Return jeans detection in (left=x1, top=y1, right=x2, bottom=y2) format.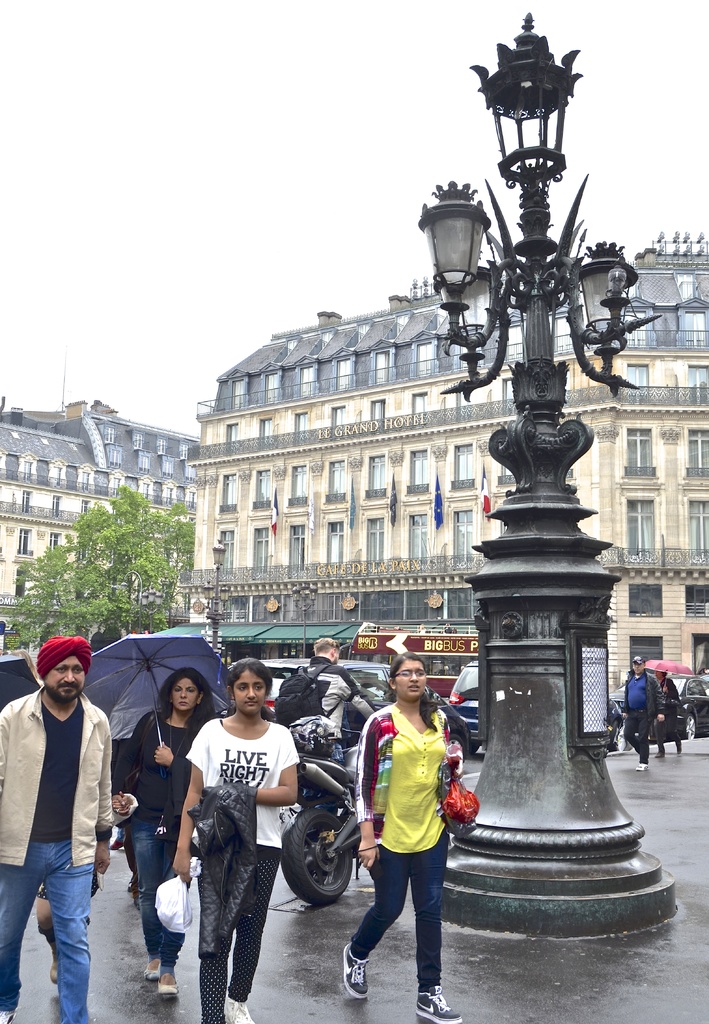
(left=0, top=838, right=86, bottom=1023).
